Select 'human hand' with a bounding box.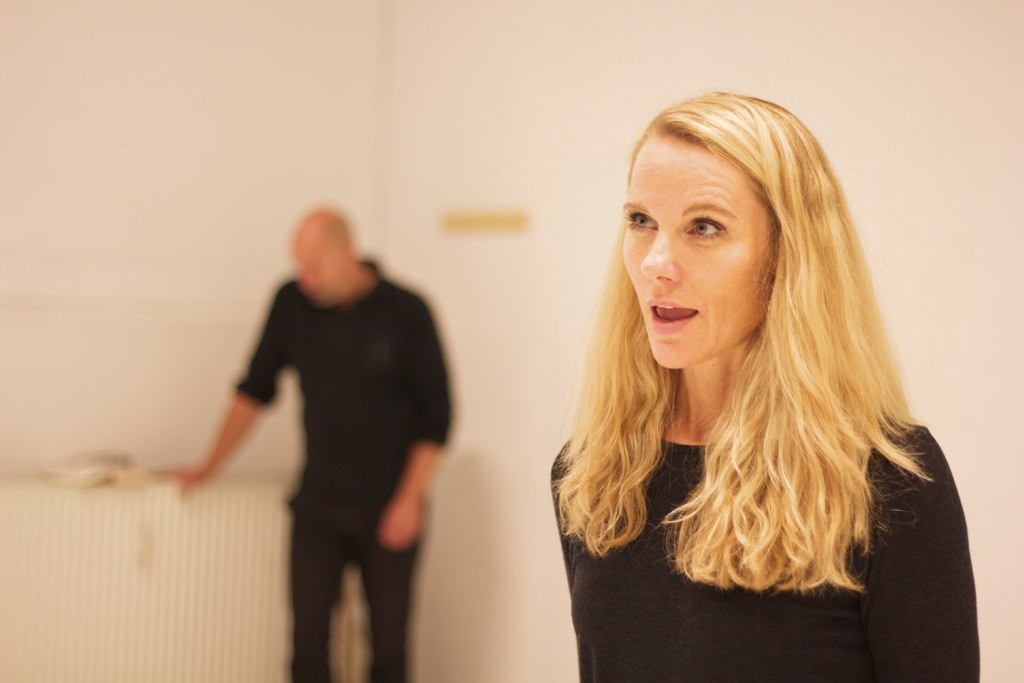
bbox=[151, 468, 201, 496].
